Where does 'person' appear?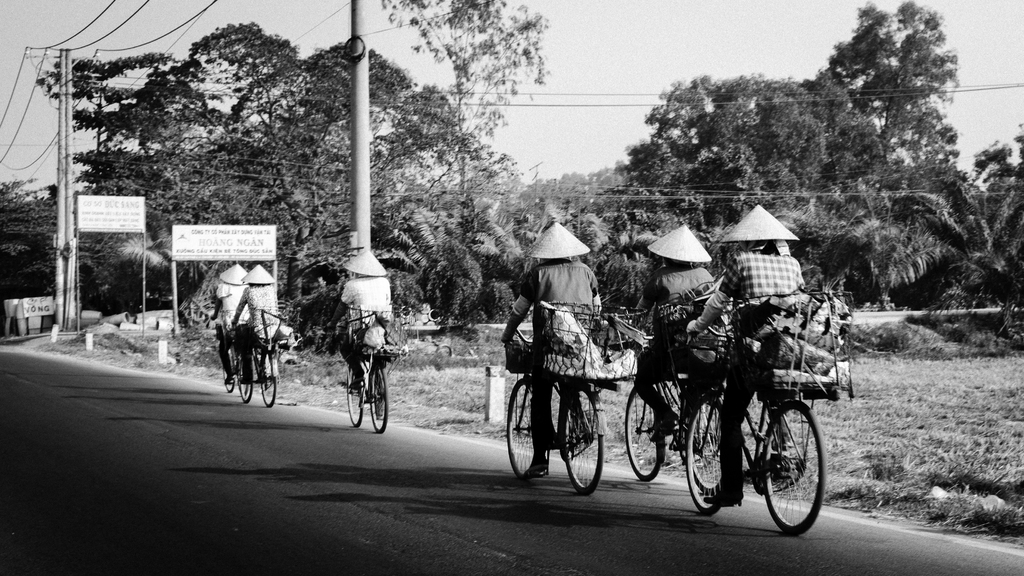
Appears at bbox(515, 230, 607, 482).
